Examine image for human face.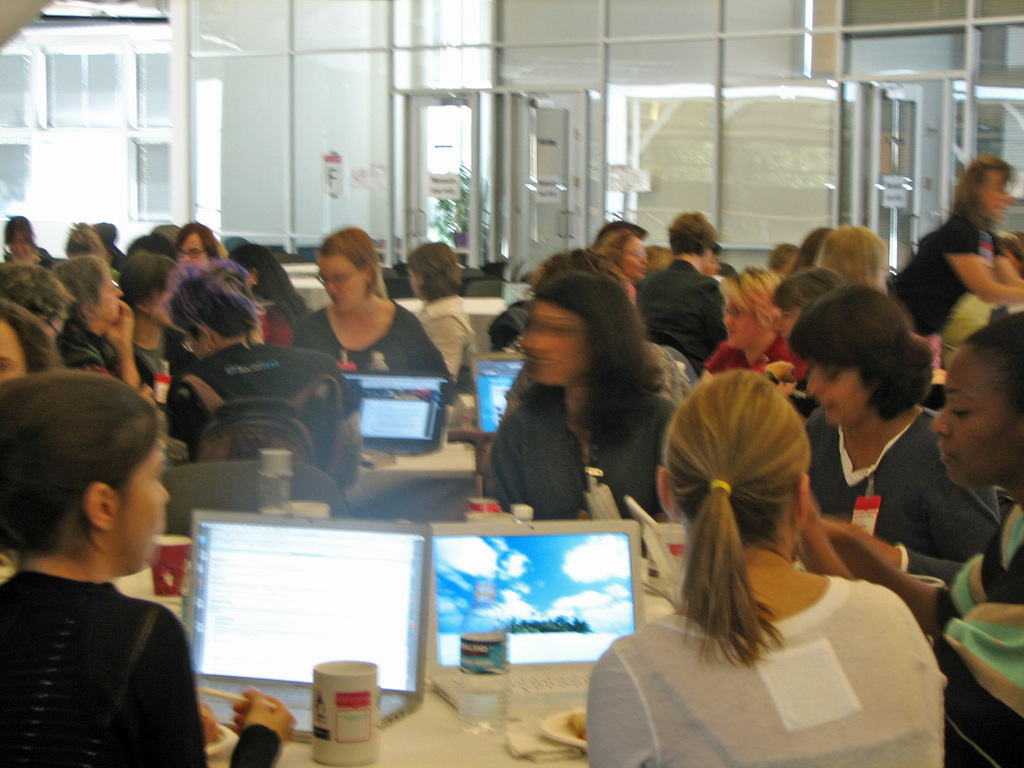
Examination result: bbox=[406, 262, 417, 295].
